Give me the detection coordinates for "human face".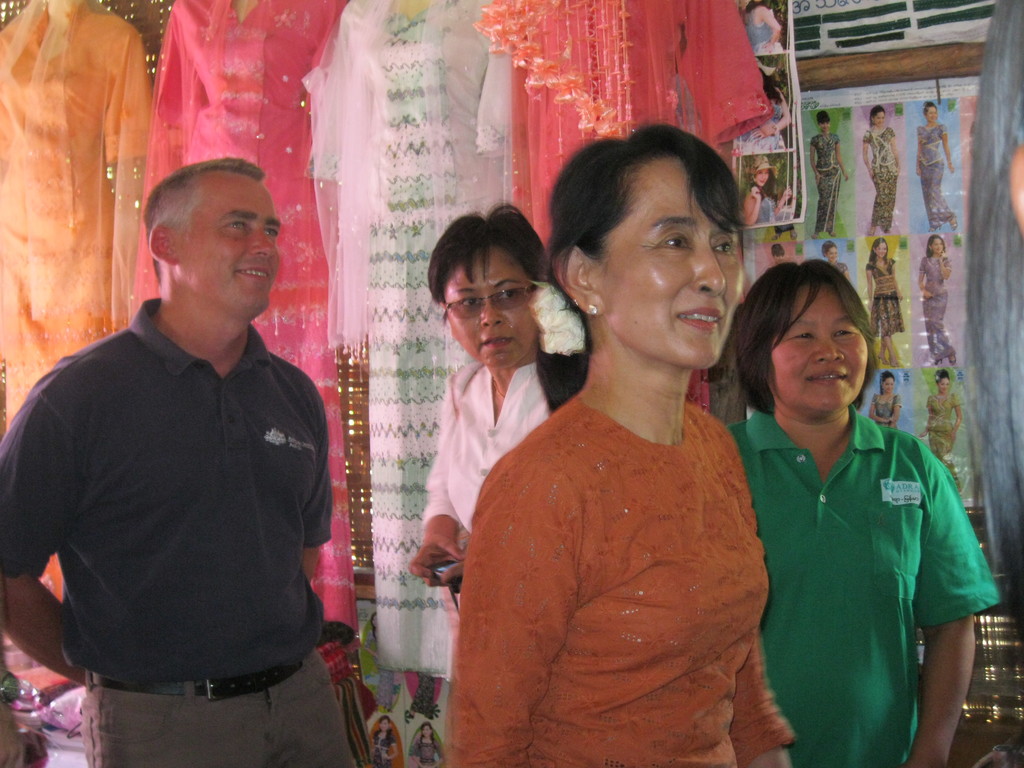
x1=588 y1=141 x2=742 y2=373.
